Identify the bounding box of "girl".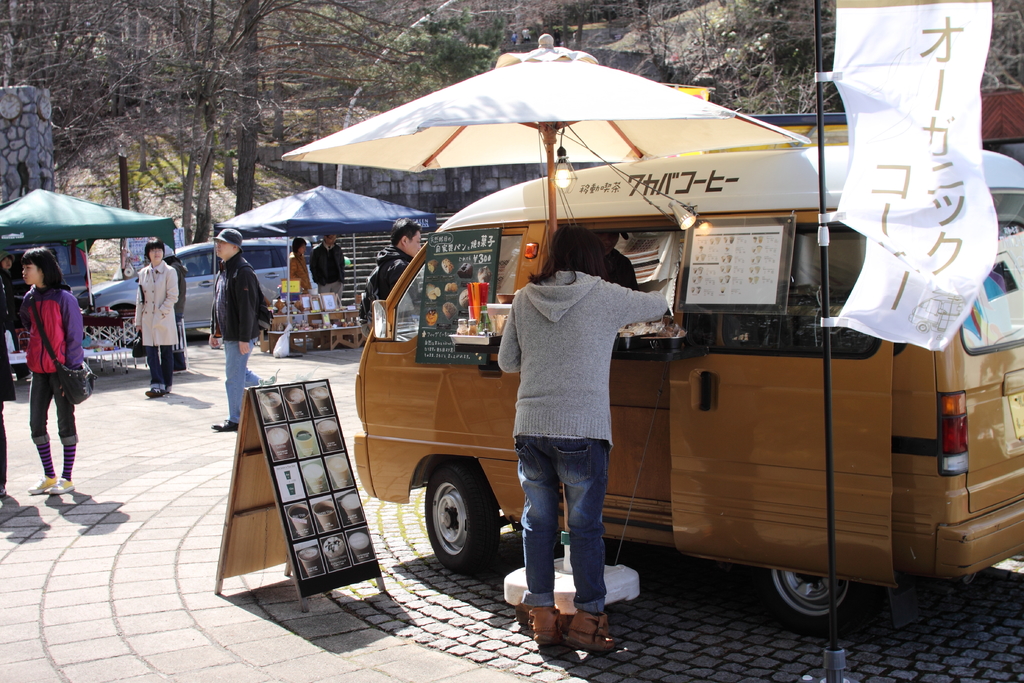
[19,248,84,496].
